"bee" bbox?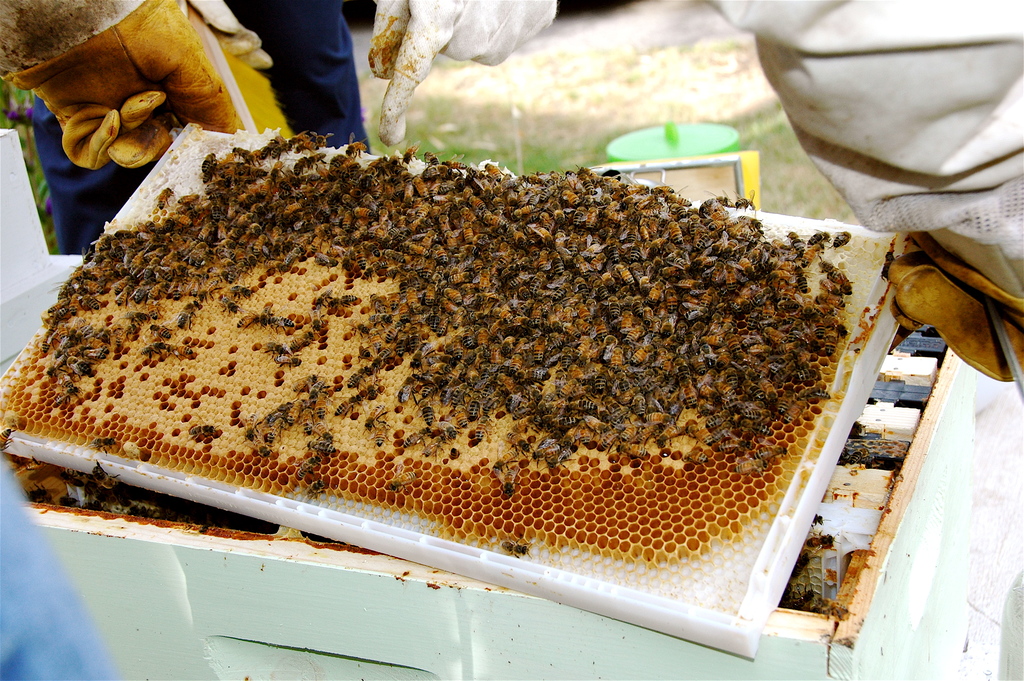
(x1=464, y1=320, x2=475, y2=349)
